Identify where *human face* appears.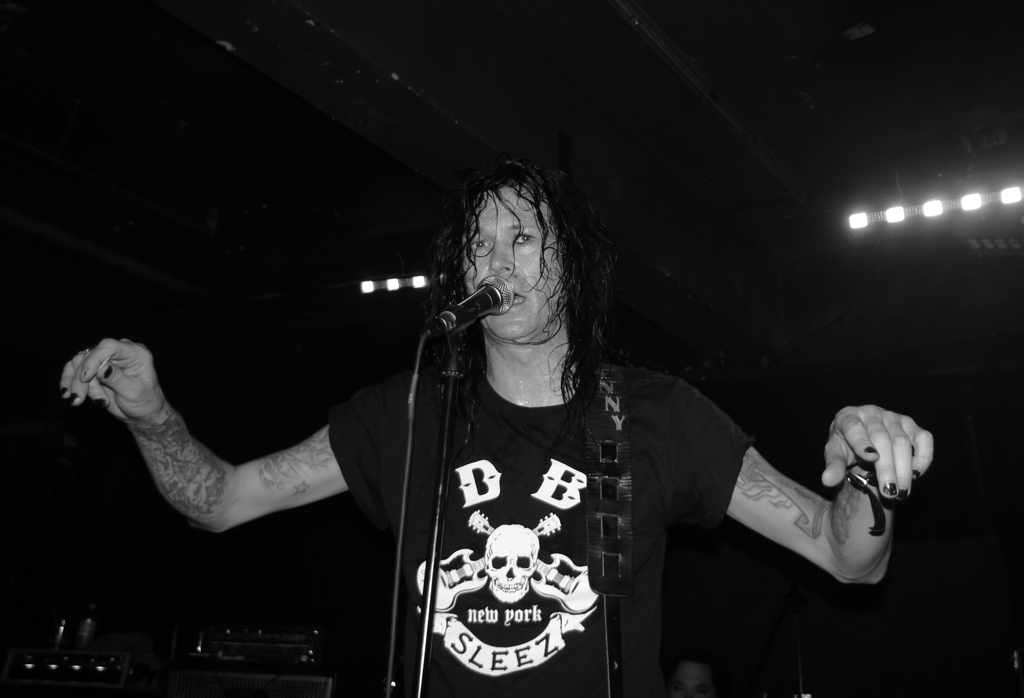
Appears at [463,181,568,341].
